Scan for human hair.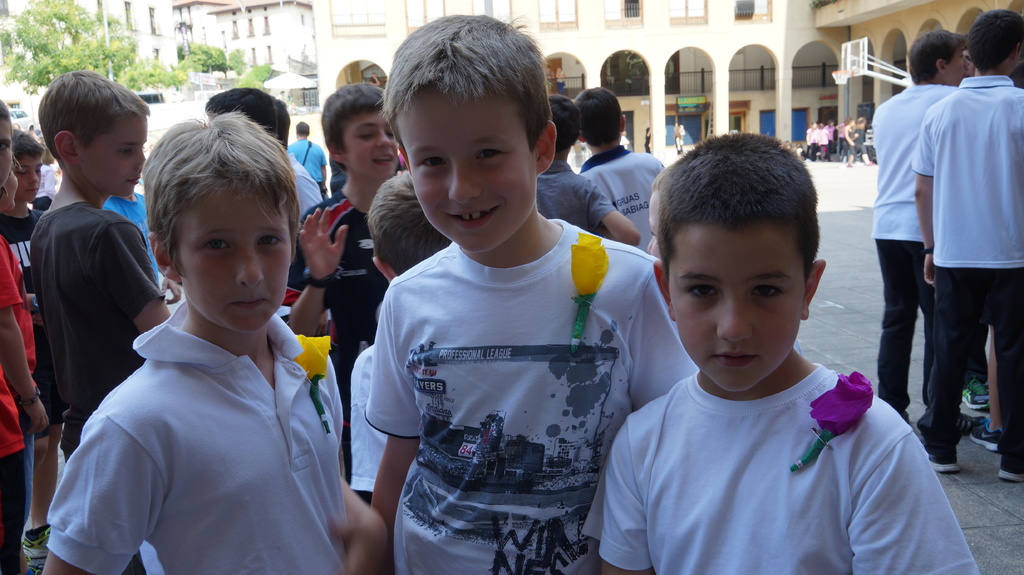
Scan result: select_region(374, 10, 557, 150).
